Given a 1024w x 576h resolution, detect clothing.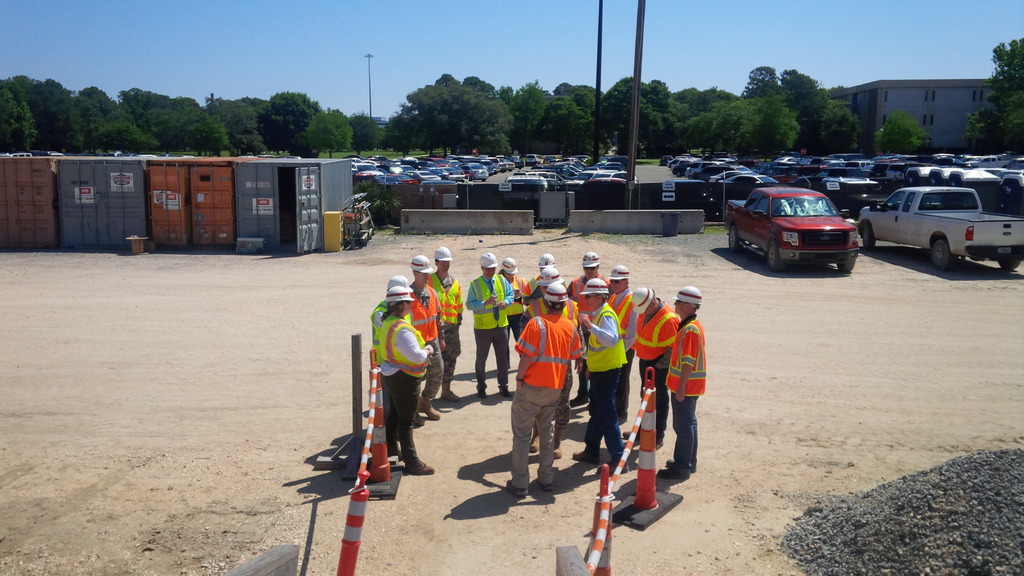
left=428, top=271, right=461, bottom=392.
